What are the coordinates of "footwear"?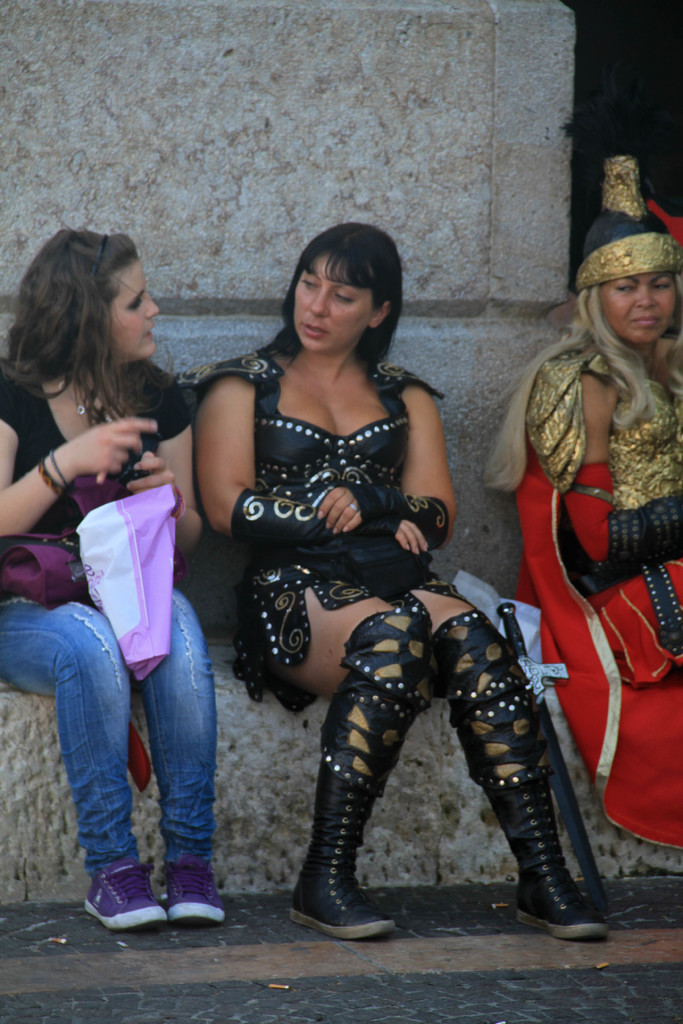
x1=288 y1=607 x2=412 y2=939.
